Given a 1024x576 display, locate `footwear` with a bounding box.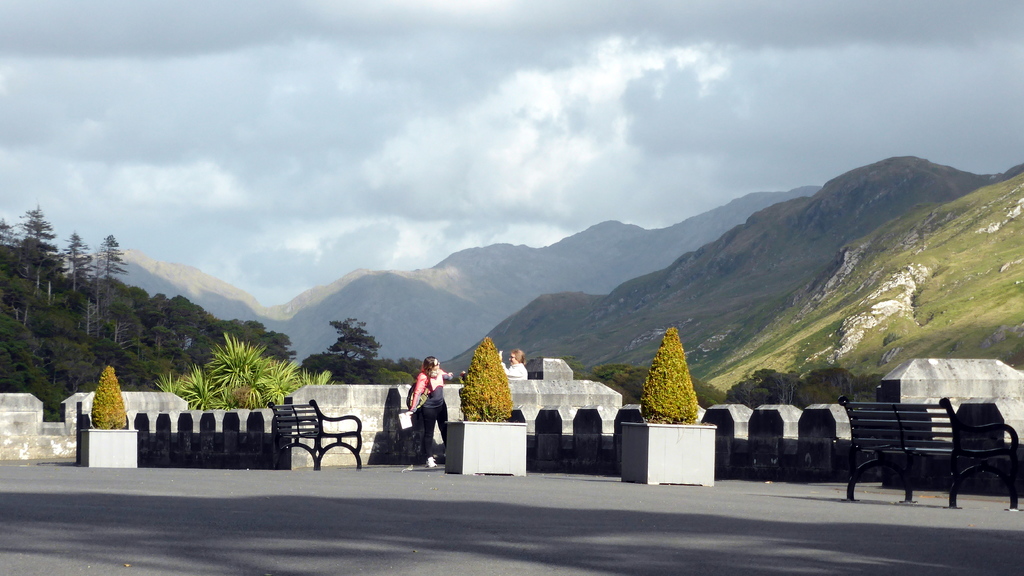
Located: l=424, t=454, r=439, b=468.
